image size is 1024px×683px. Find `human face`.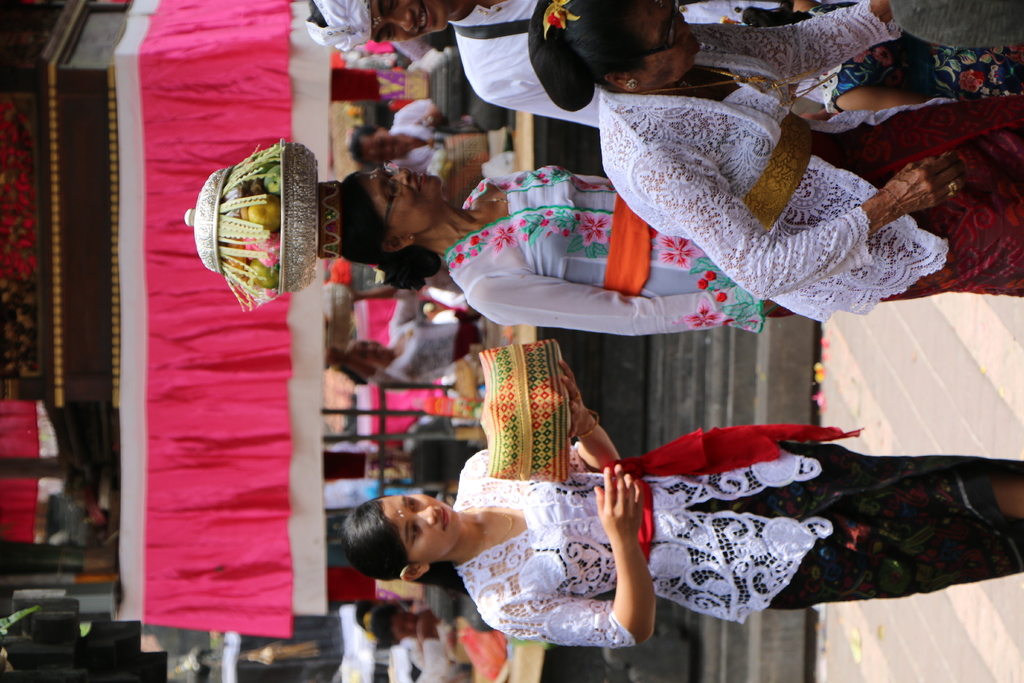
bbox(639, 0, 701, 81).
